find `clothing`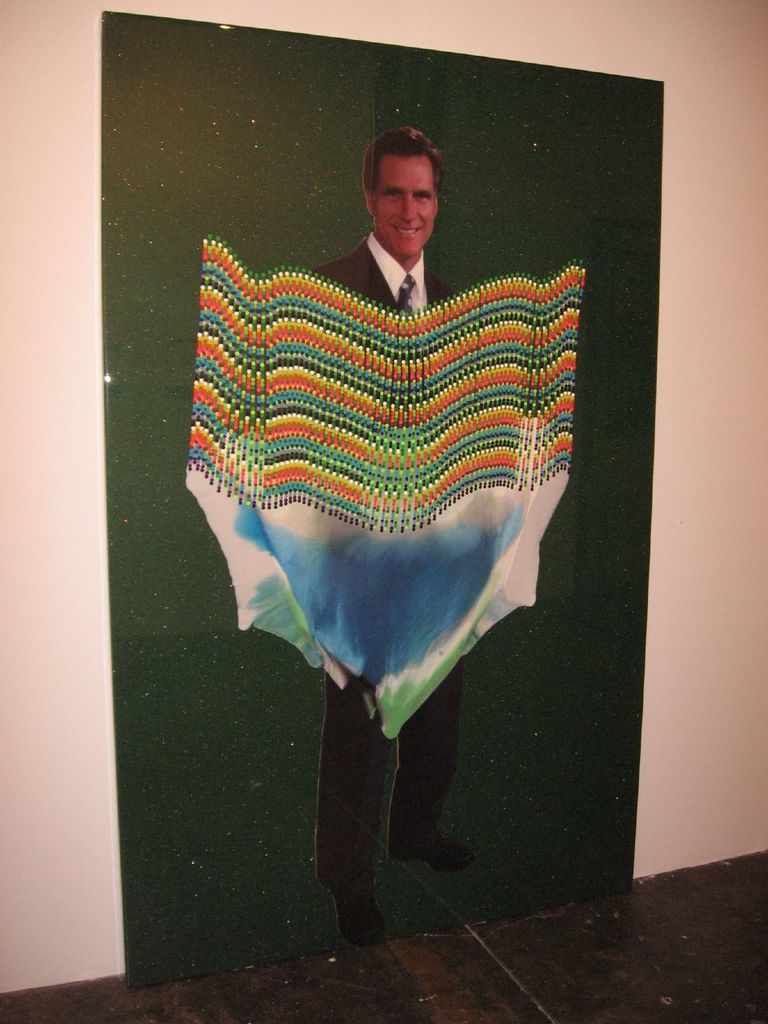
313:230:456:900
